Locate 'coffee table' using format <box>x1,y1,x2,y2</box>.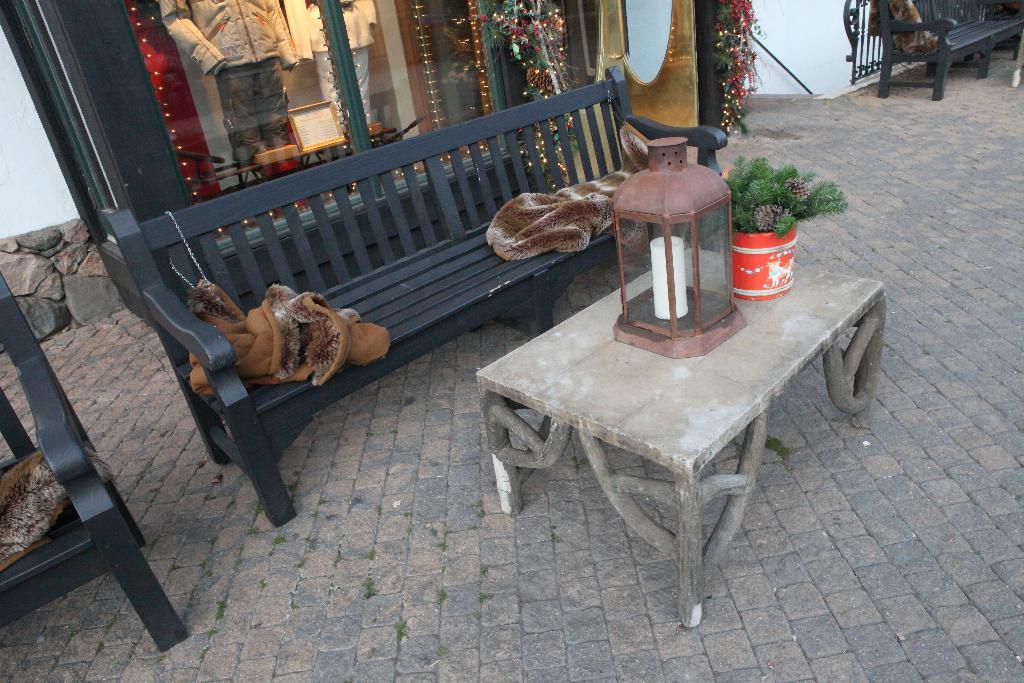
<box>500,259,906,619</box>.
